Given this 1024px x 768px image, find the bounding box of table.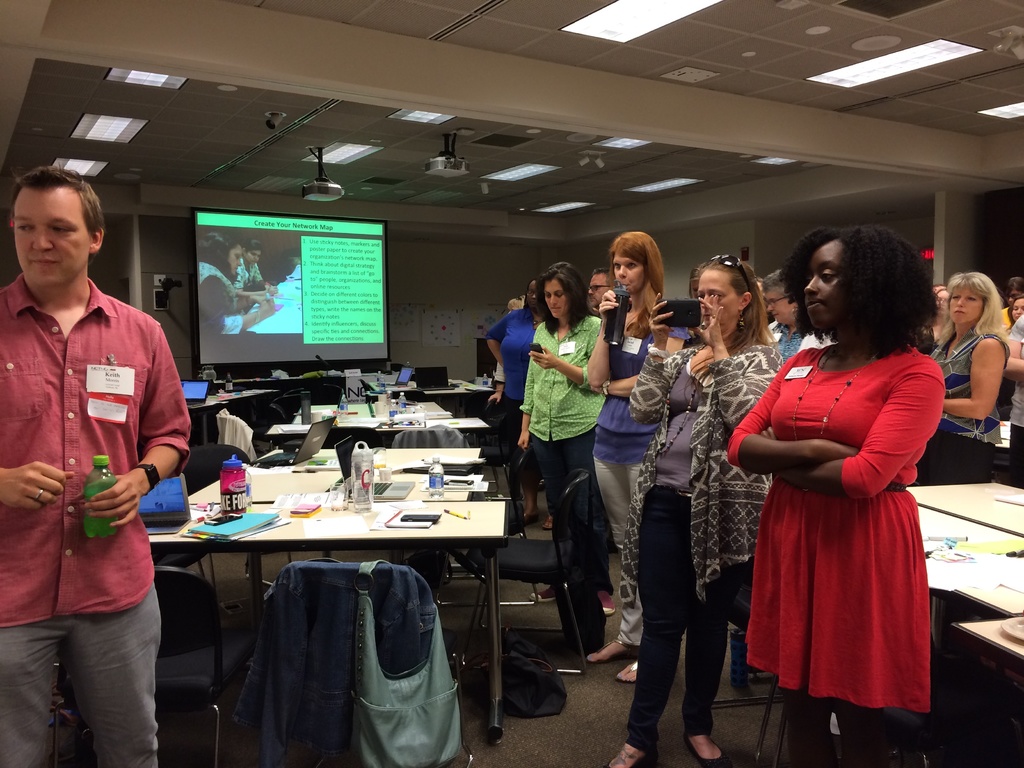
<bbox>906, 481, 1023, 535</bbox>.
